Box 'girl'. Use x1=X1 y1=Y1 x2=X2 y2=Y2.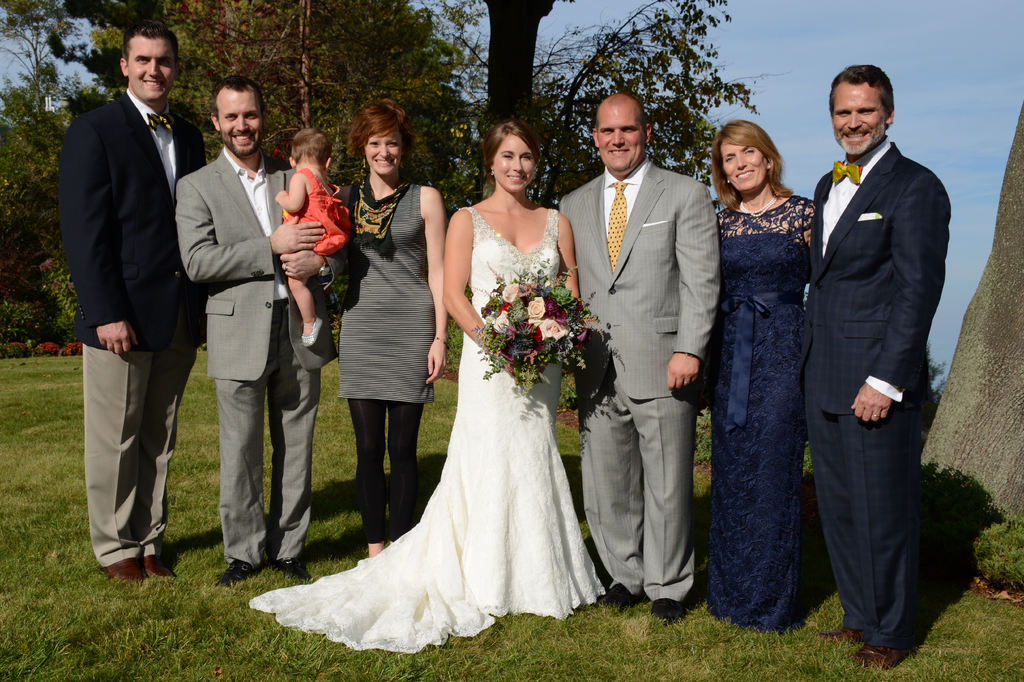
x1=252 y1=115 x2=610 y2=656.
